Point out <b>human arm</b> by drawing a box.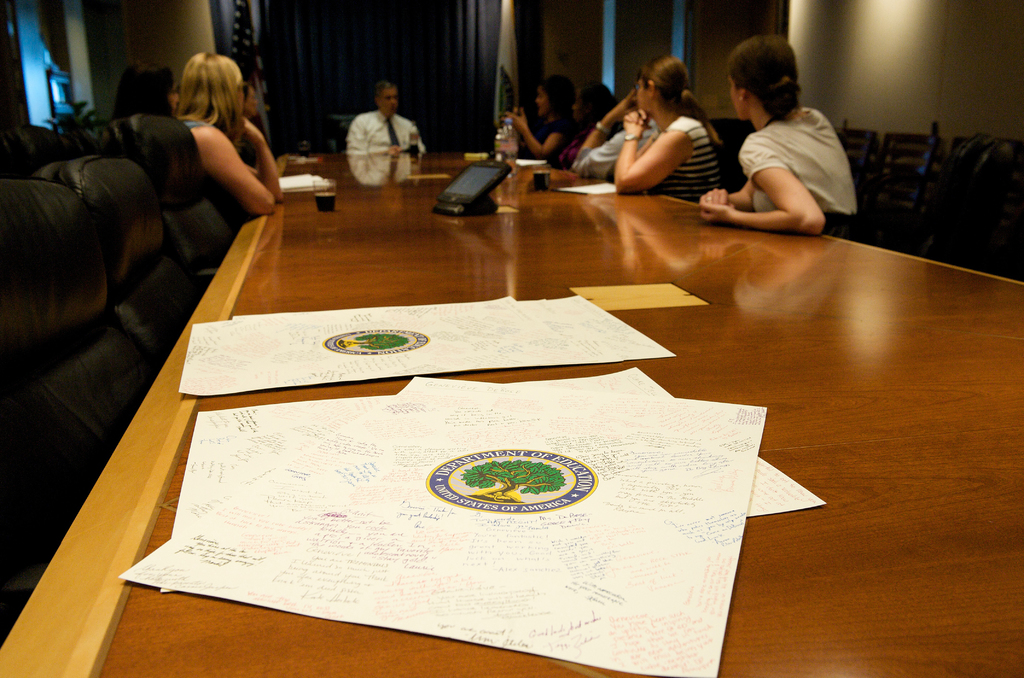
region(344, 111, 404, 156).
